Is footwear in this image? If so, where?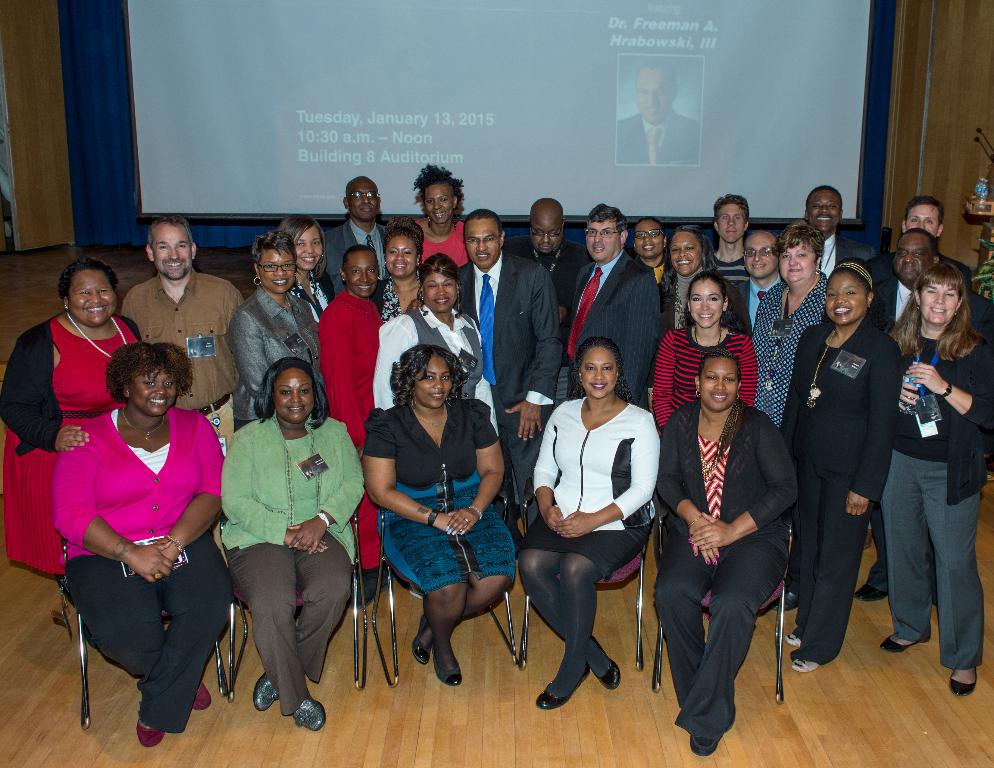
Yes, at box(584, 636, 621, 688).
